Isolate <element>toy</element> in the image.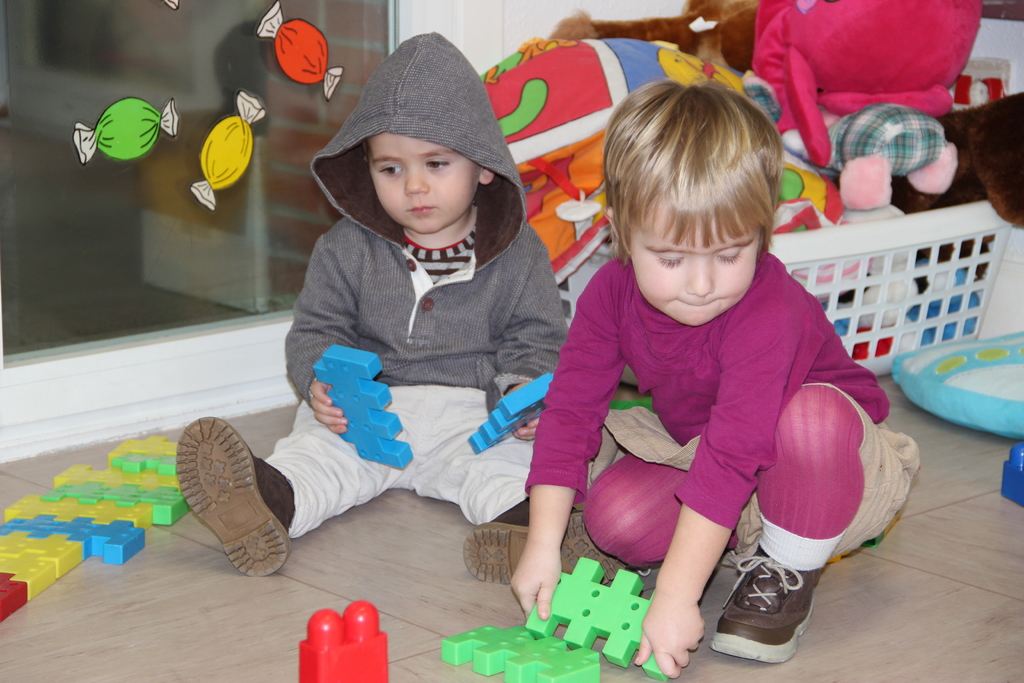
Isolated region: {"x1": 442, "y1": 628, "x2": 602, "y2": 682}.
